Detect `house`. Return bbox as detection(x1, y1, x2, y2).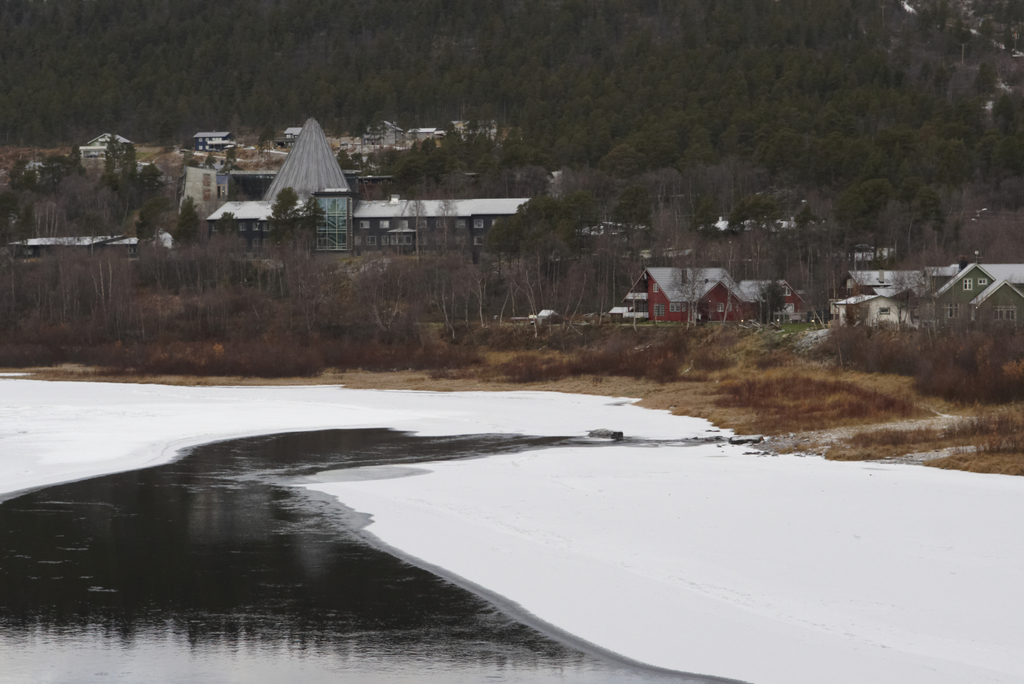
detection(614, 265, 749, 322).
